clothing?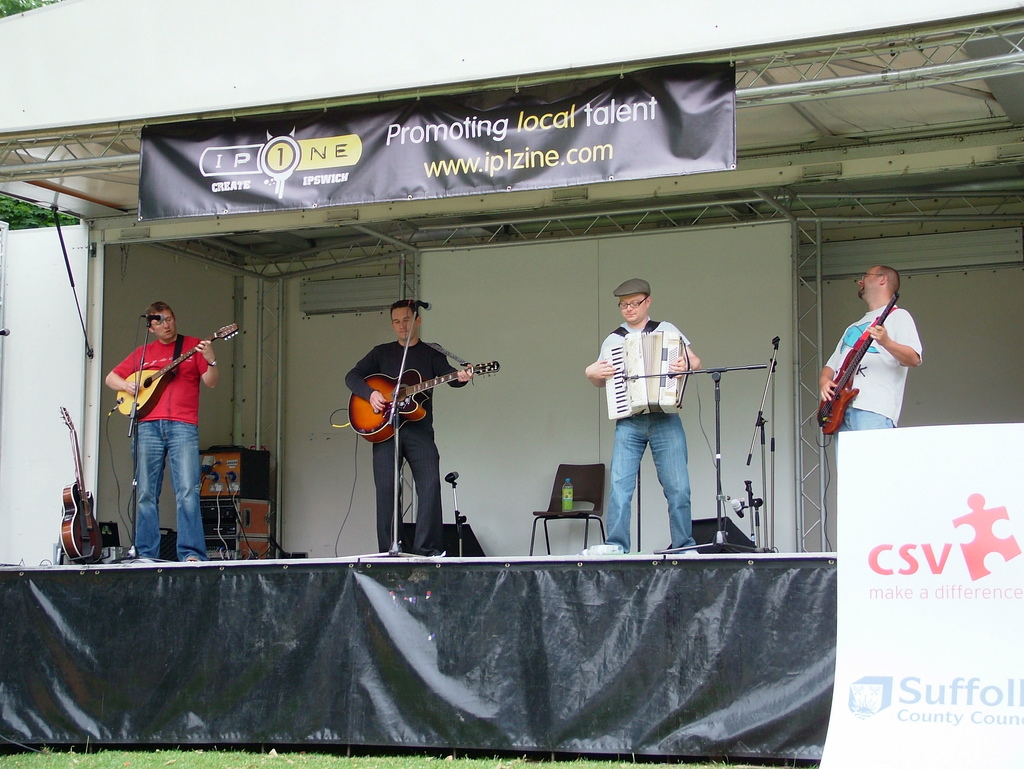
rect(822, 308, 925, 431)
